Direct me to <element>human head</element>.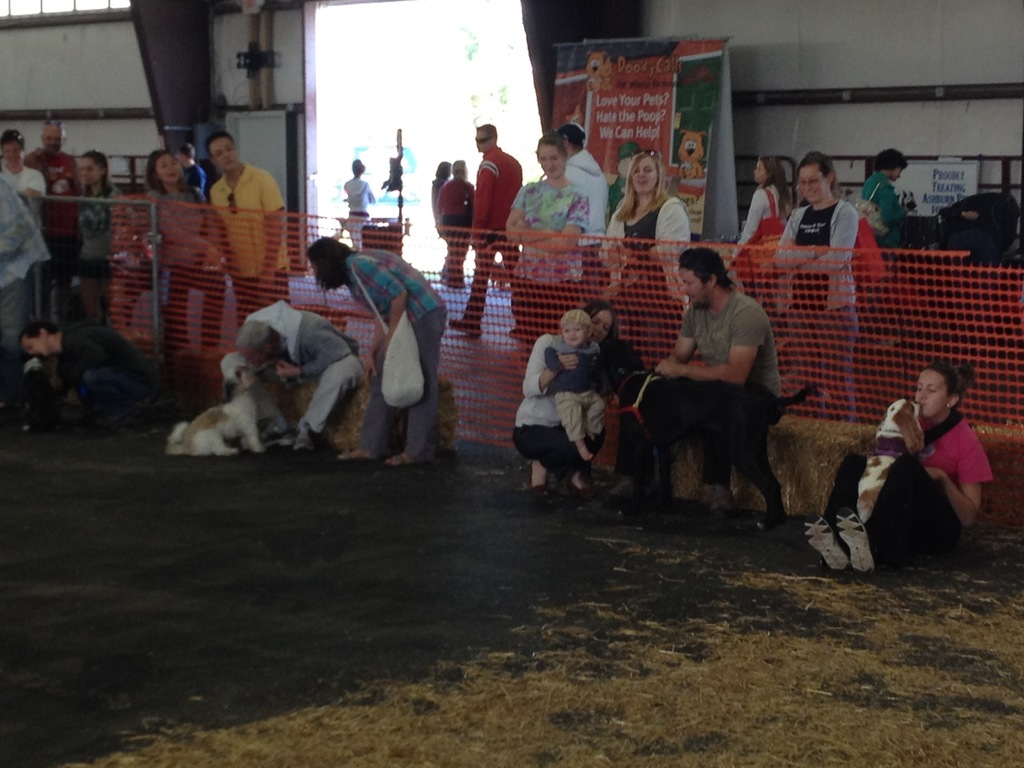
Direction: 679/246/731/312.
